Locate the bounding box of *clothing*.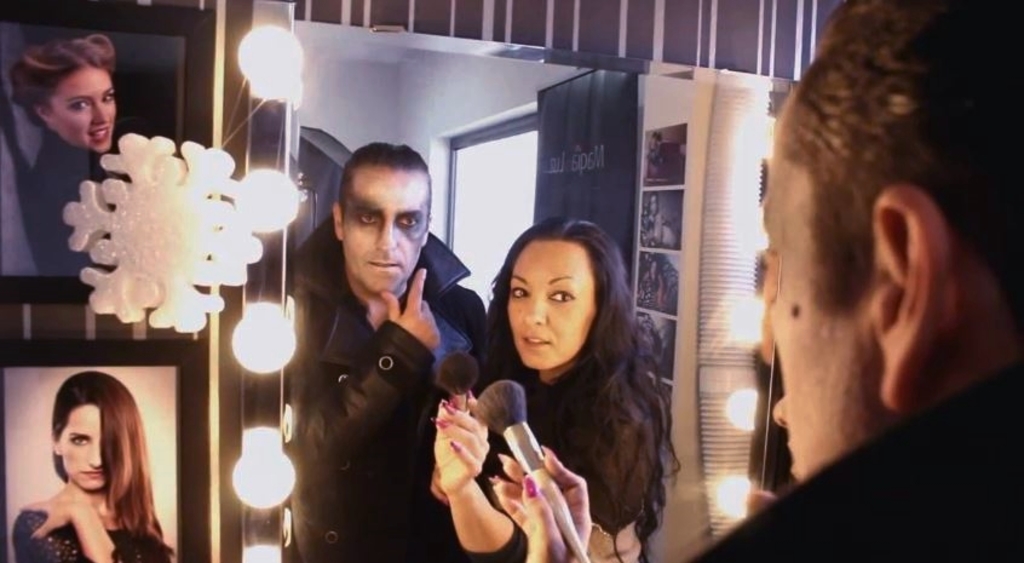
Bounding box: x1=684, y1=362, x2=1023, y2=562.
